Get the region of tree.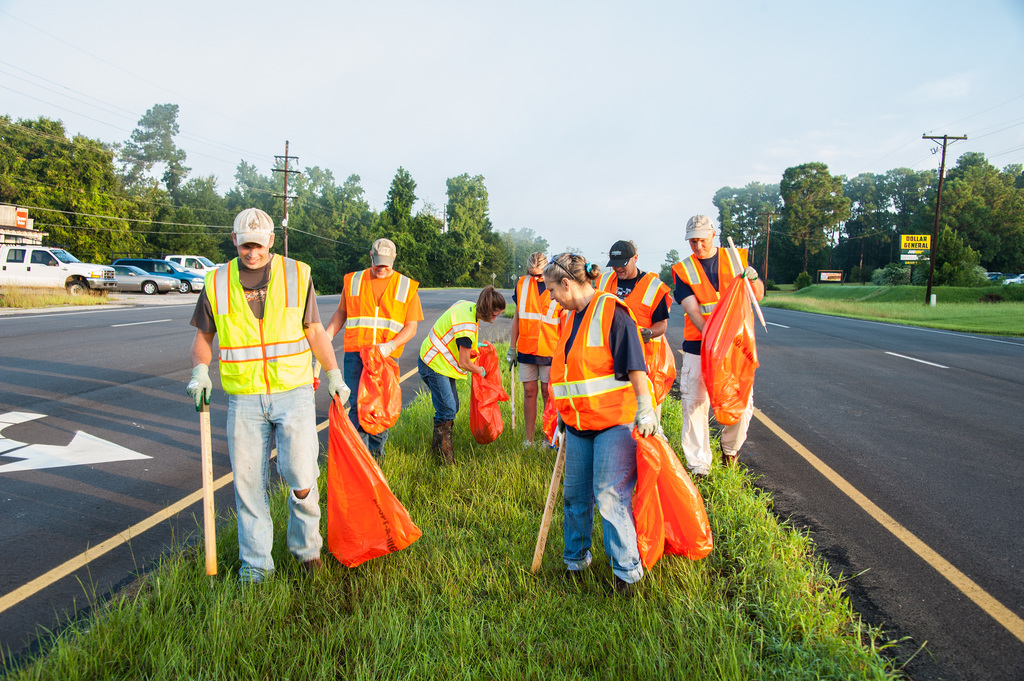
rect(656, 243, 680, 297).
